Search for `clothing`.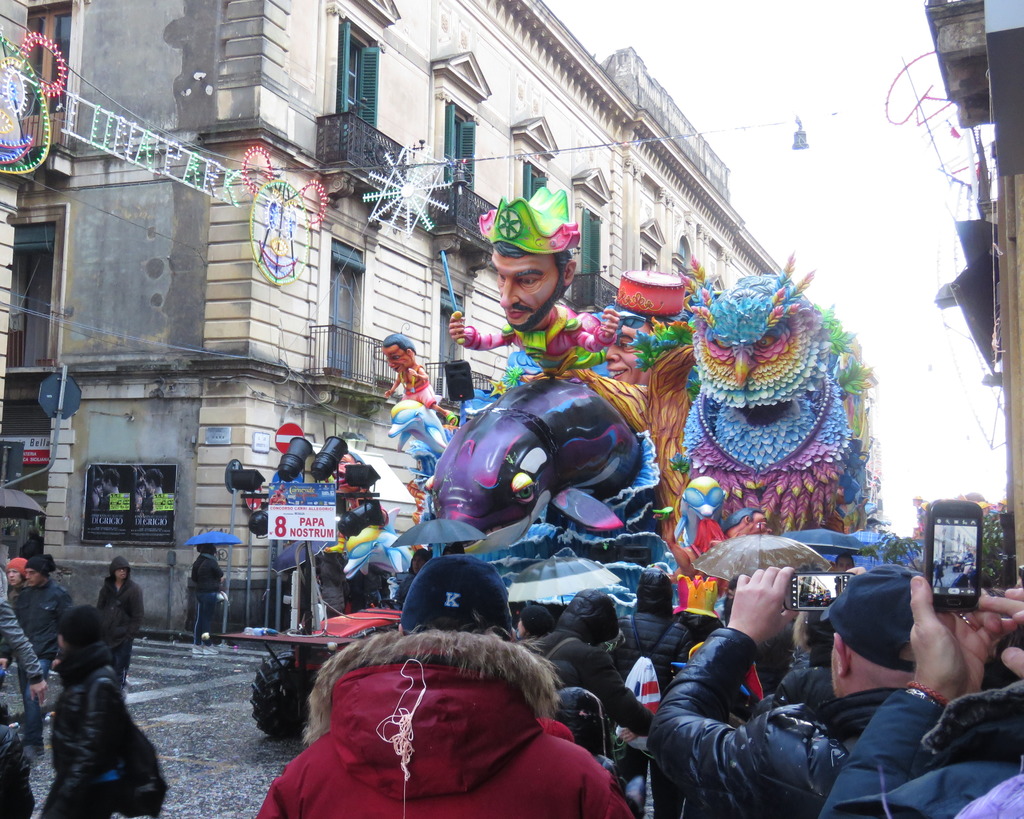
Found at bbox(95, 489, 125, 509).
